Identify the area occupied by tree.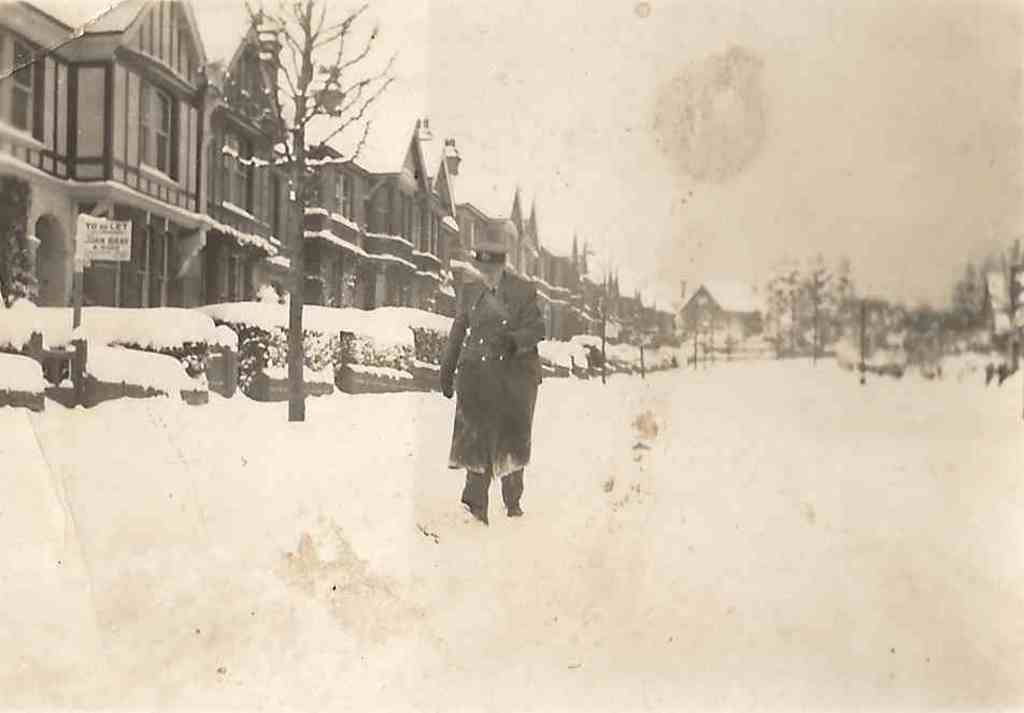
Area: 785,254,839,367.
